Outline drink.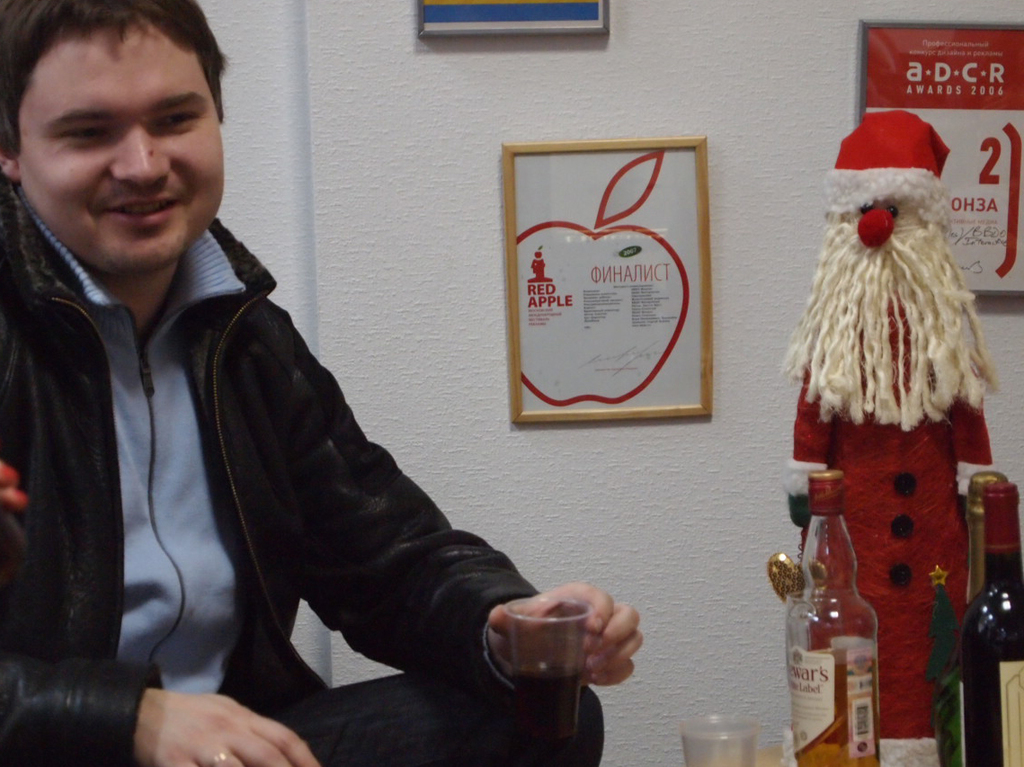
Outline: pyautogui.locateOnScreen(514, 663, 582, 746).
